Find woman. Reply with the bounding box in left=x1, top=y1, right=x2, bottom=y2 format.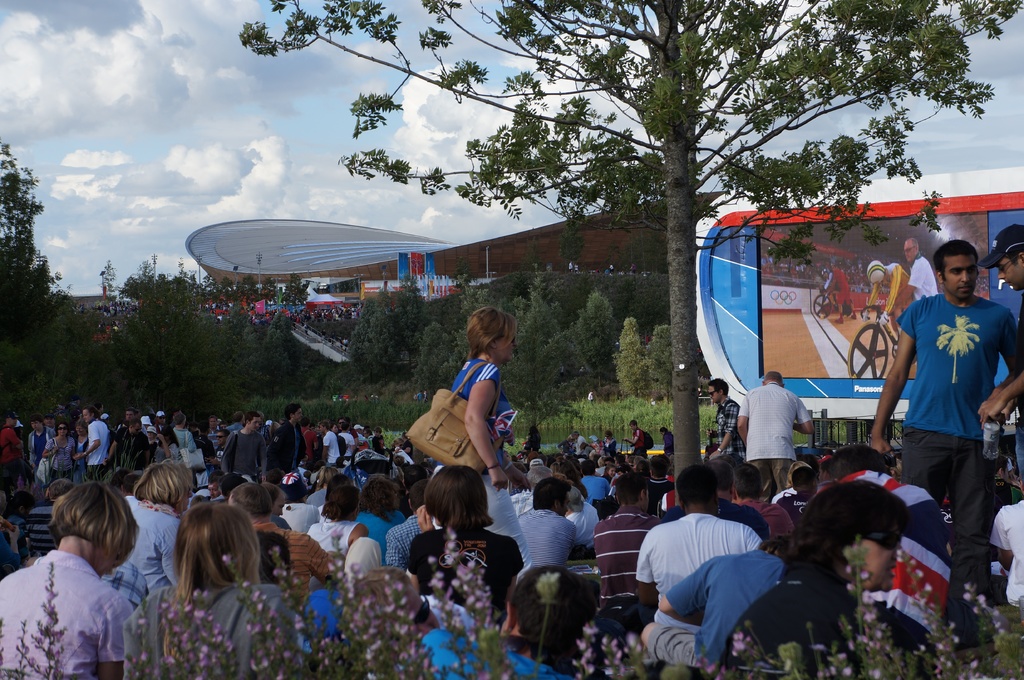
left=311, top=470, right=336, bottom=506.
